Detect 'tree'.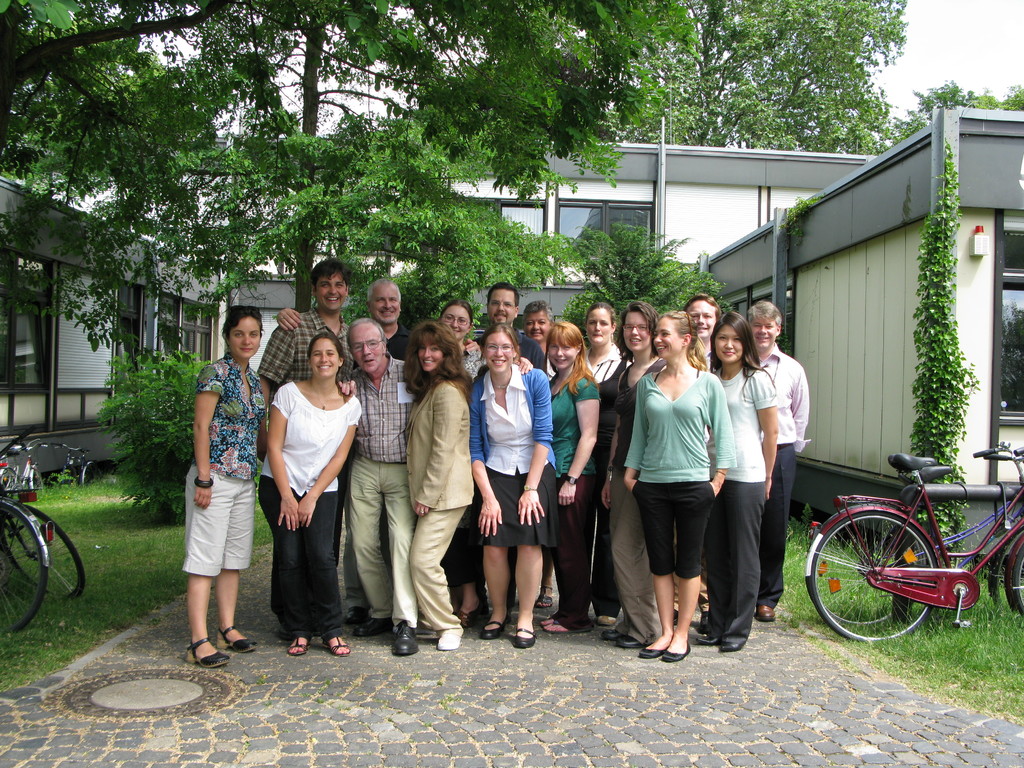
Detected at pyautogui.locateOnScreen(488, 0, 928, 192).
